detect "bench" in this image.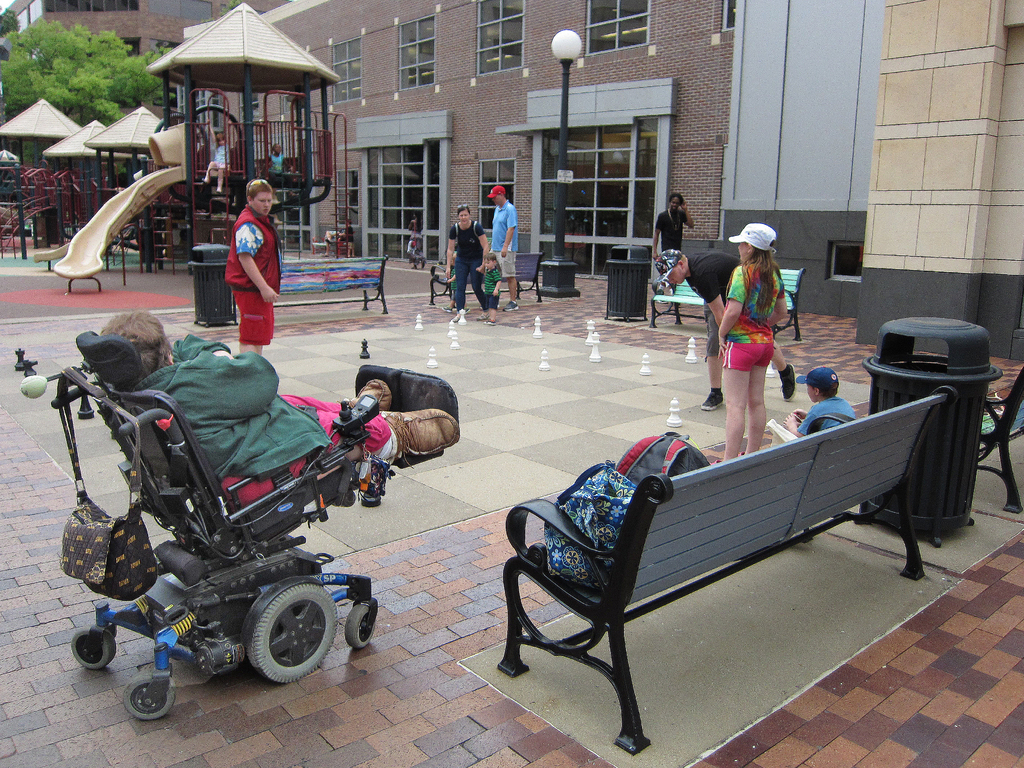
Detection: x1=499 y1=382 x2=959 y2=755.
